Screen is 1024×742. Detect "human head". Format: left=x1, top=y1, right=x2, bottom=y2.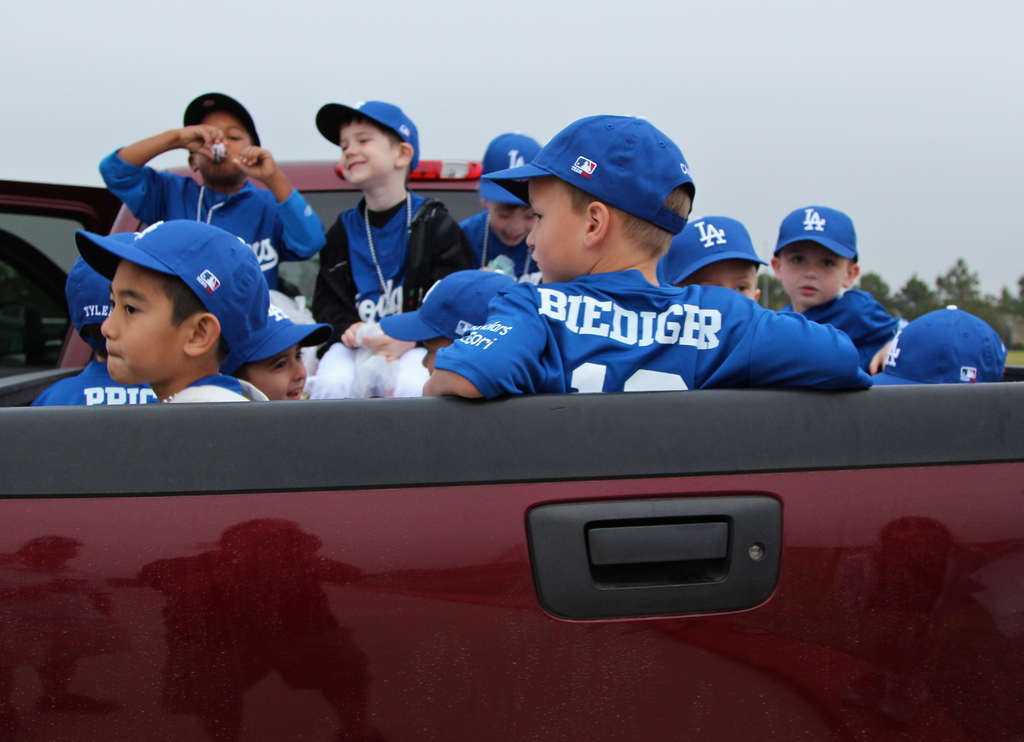
left=870, top=304, right=1007, bottom=383.
